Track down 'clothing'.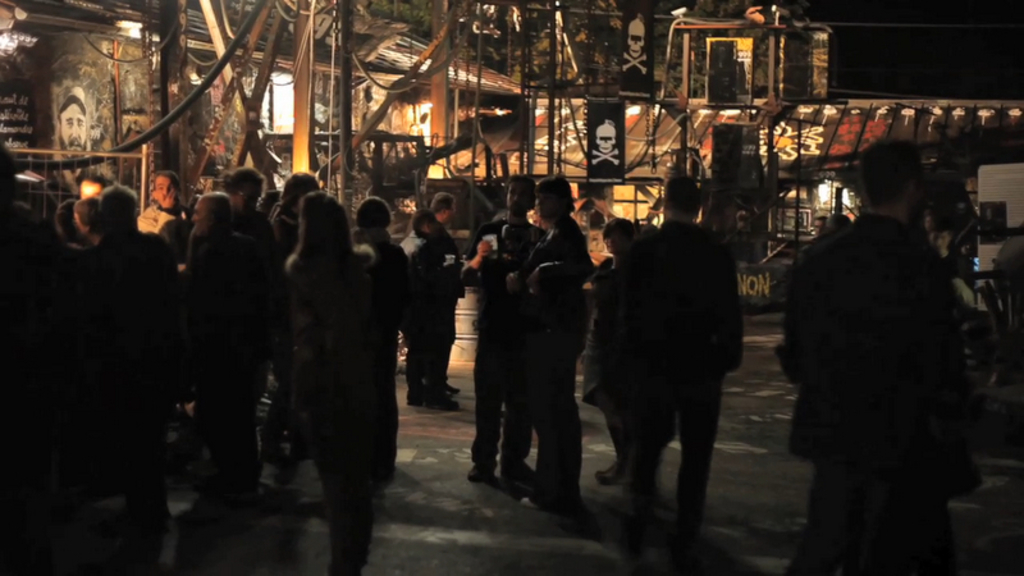
Tracked to 945:251:972:360.
